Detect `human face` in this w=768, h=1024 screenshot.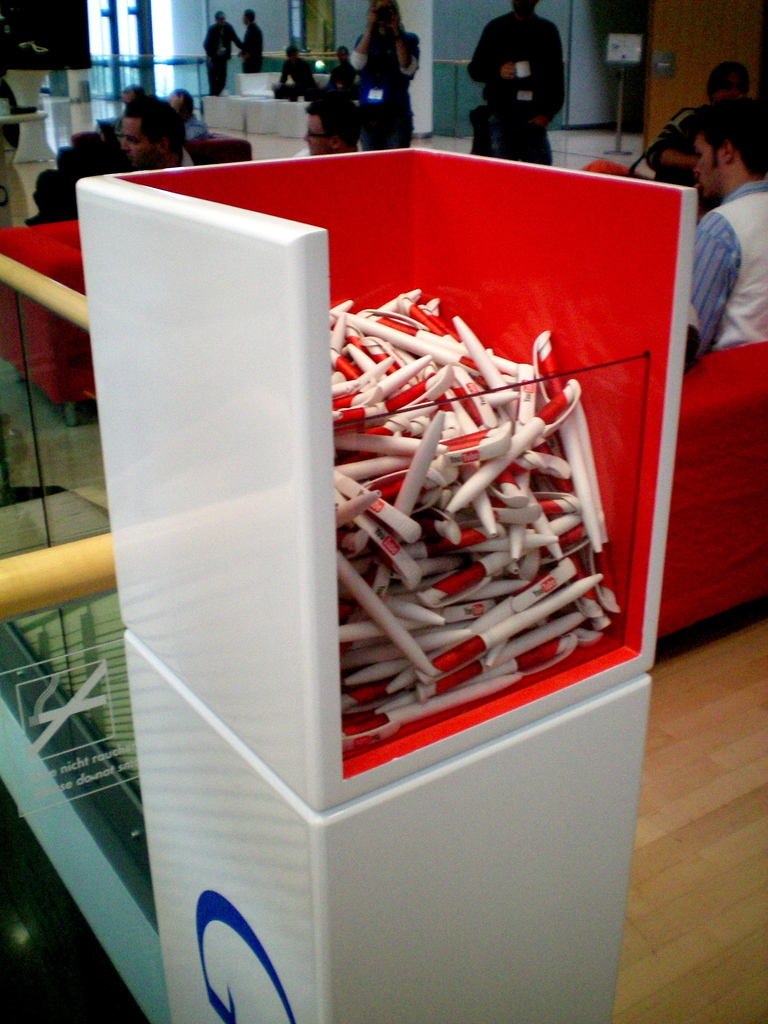
Detection: (116,118,157,168).
